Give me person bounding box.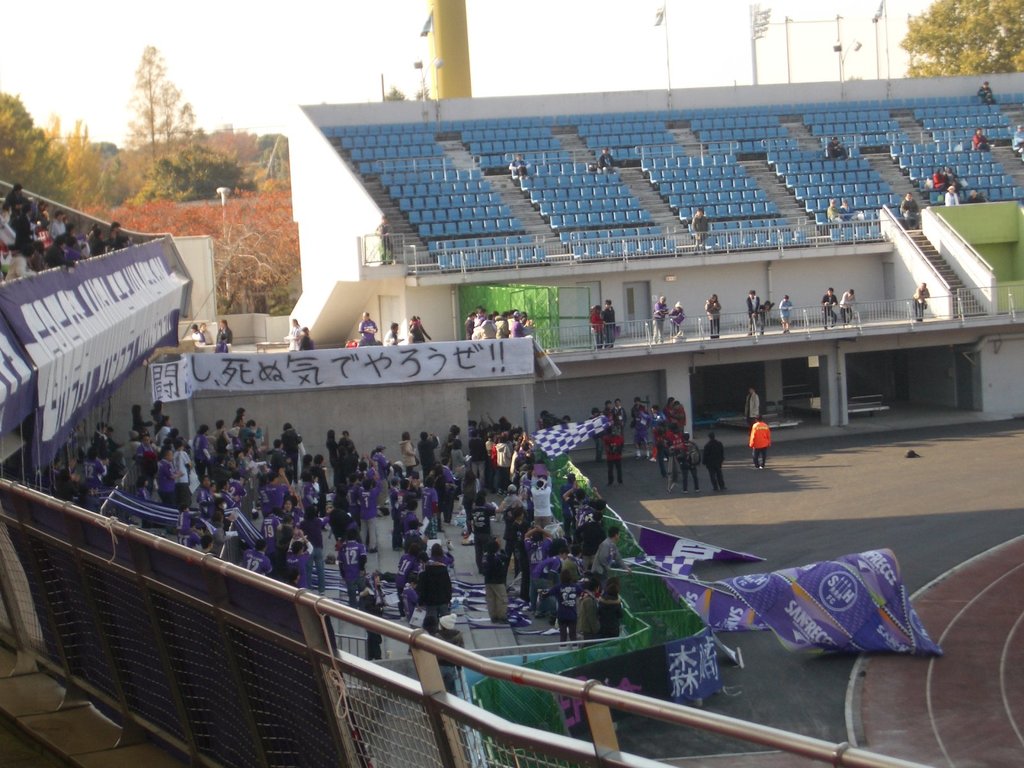
region(470, 307, 538, 344).
